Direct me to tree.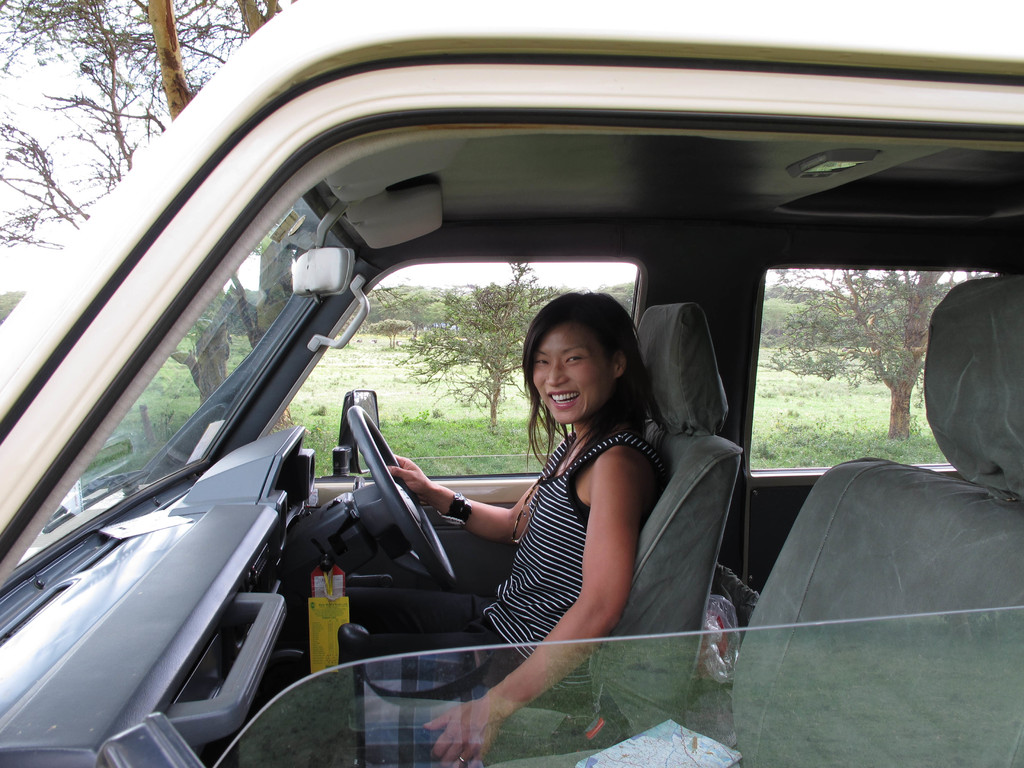
Direction: rect(763, 266, 968, 442).
